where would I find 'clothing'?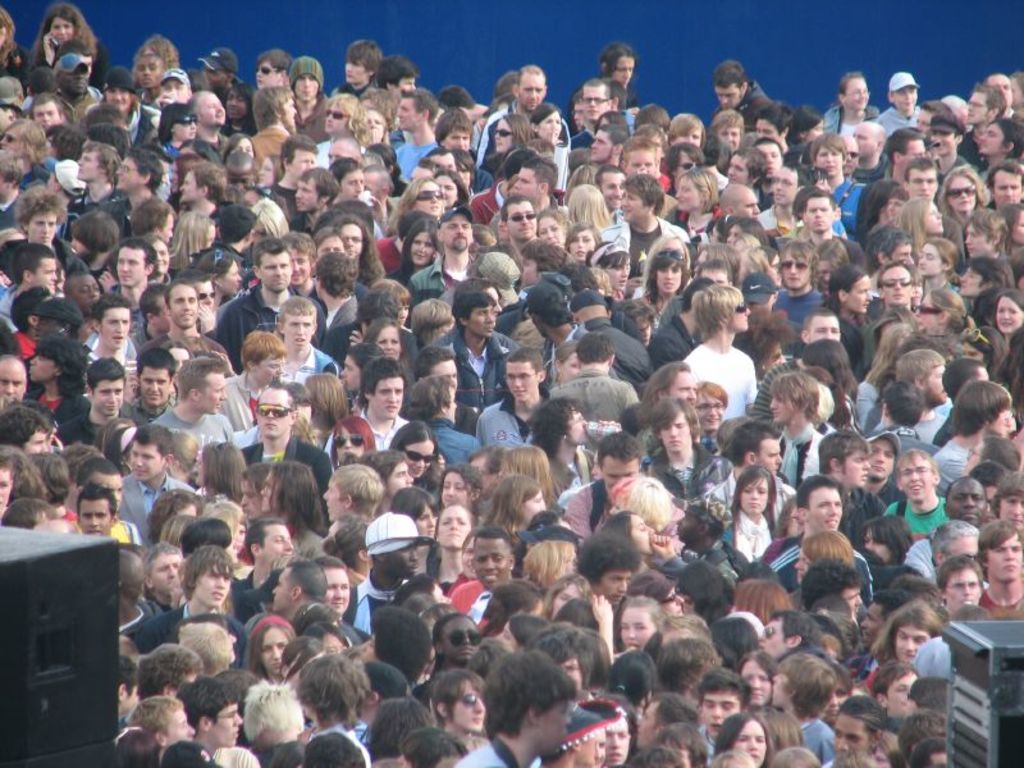
At pyautogui.locateOnScreen(376, 233, 403, 280).
